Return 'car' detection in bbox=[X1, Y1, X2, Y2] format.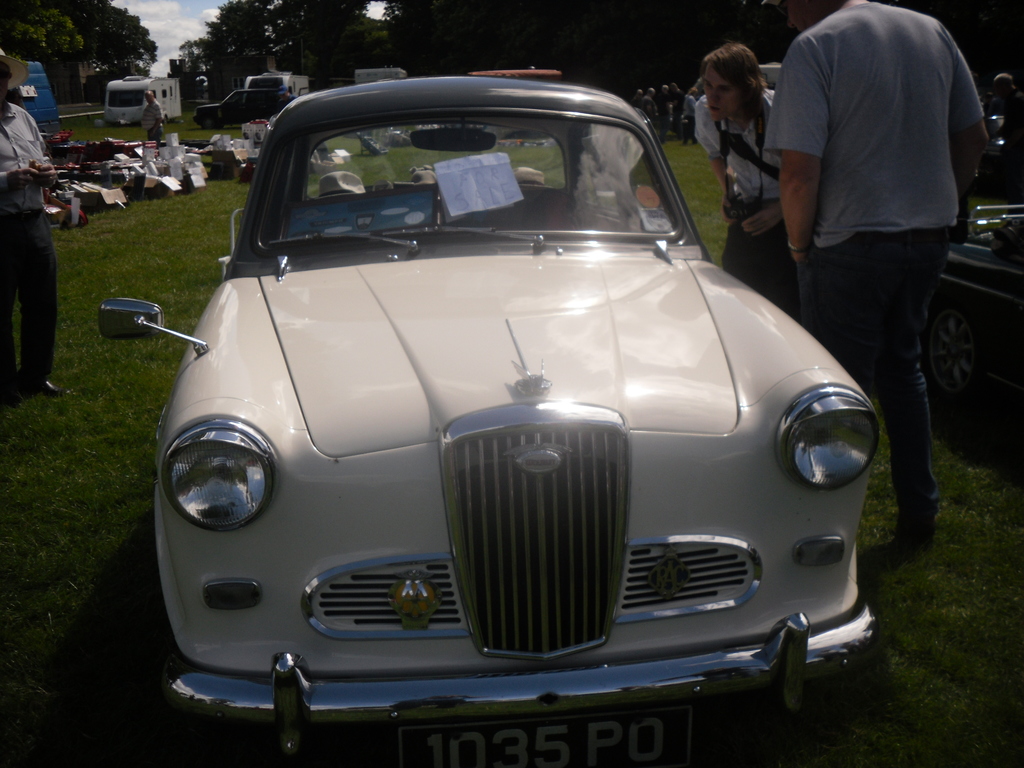
bbox=[97, 71, 891, 759].
